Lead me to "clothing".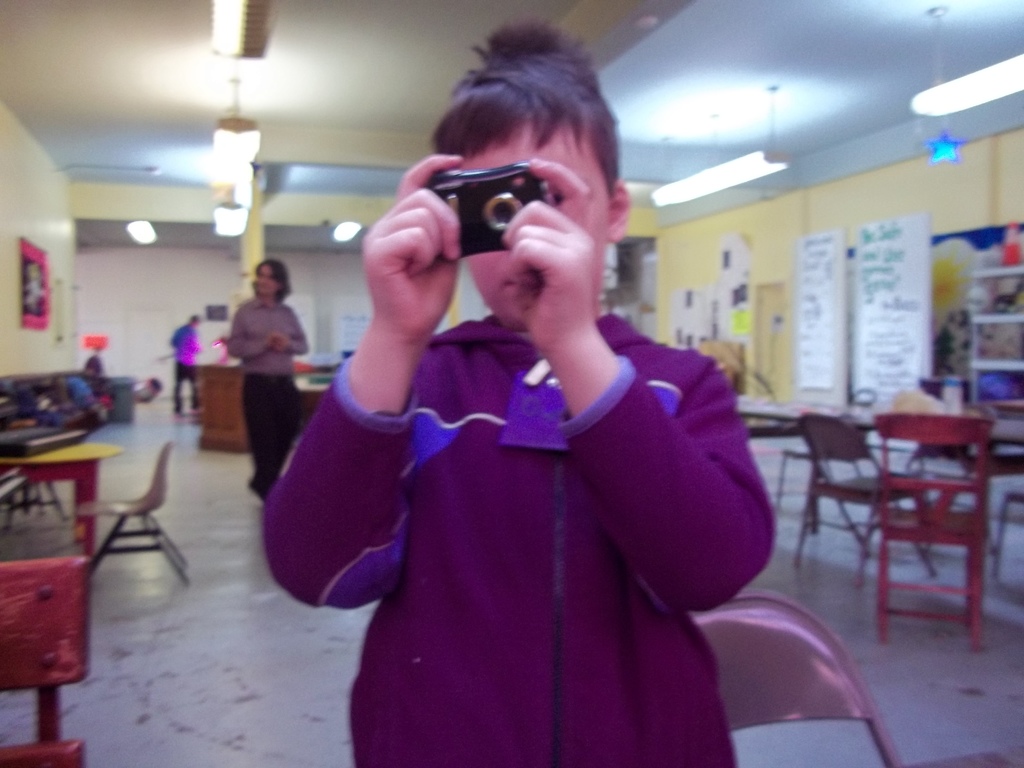
Lead to (227,294,306,500).
